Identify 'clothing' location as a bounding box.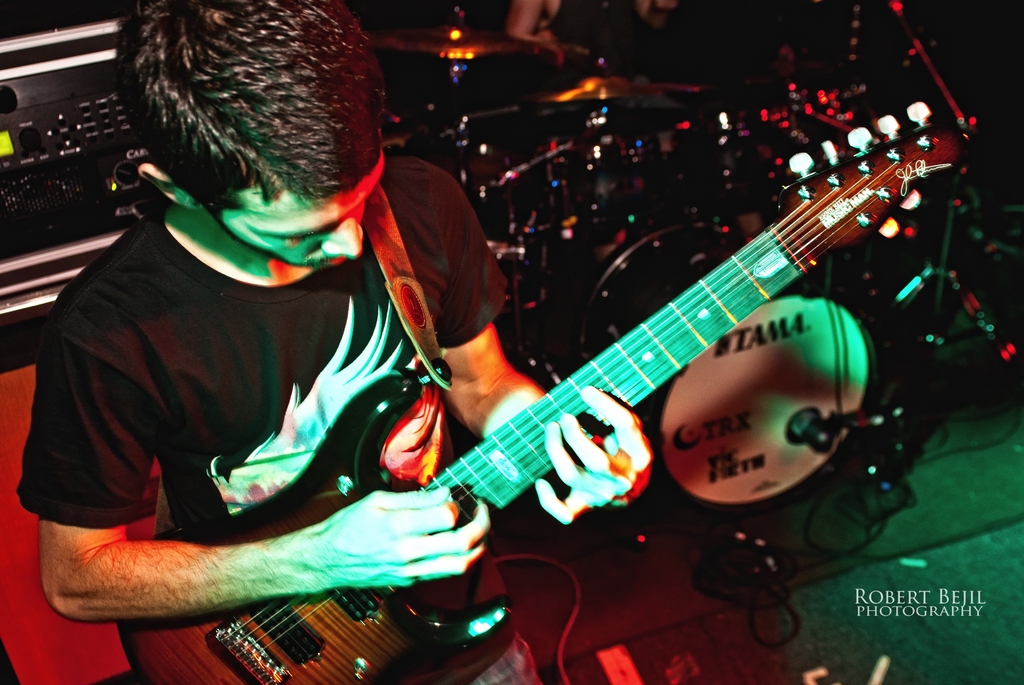
crop(31, 137, 468, 651).
